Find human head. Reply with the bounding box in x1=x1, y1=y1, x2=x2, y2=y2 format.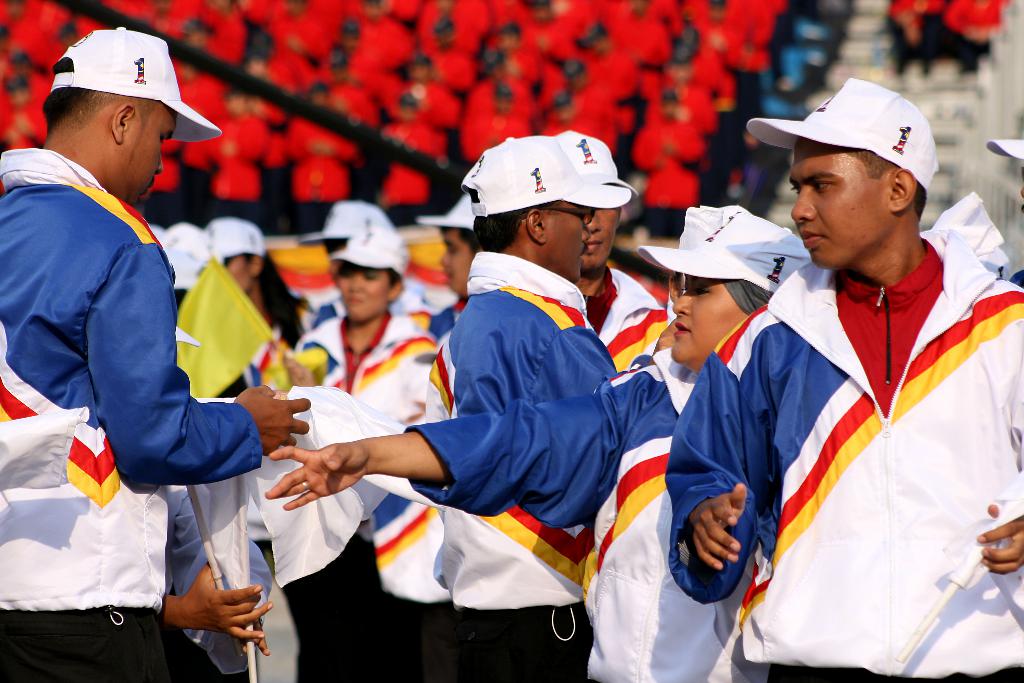
x1=439, y1=198, x2=476, y2=293.
